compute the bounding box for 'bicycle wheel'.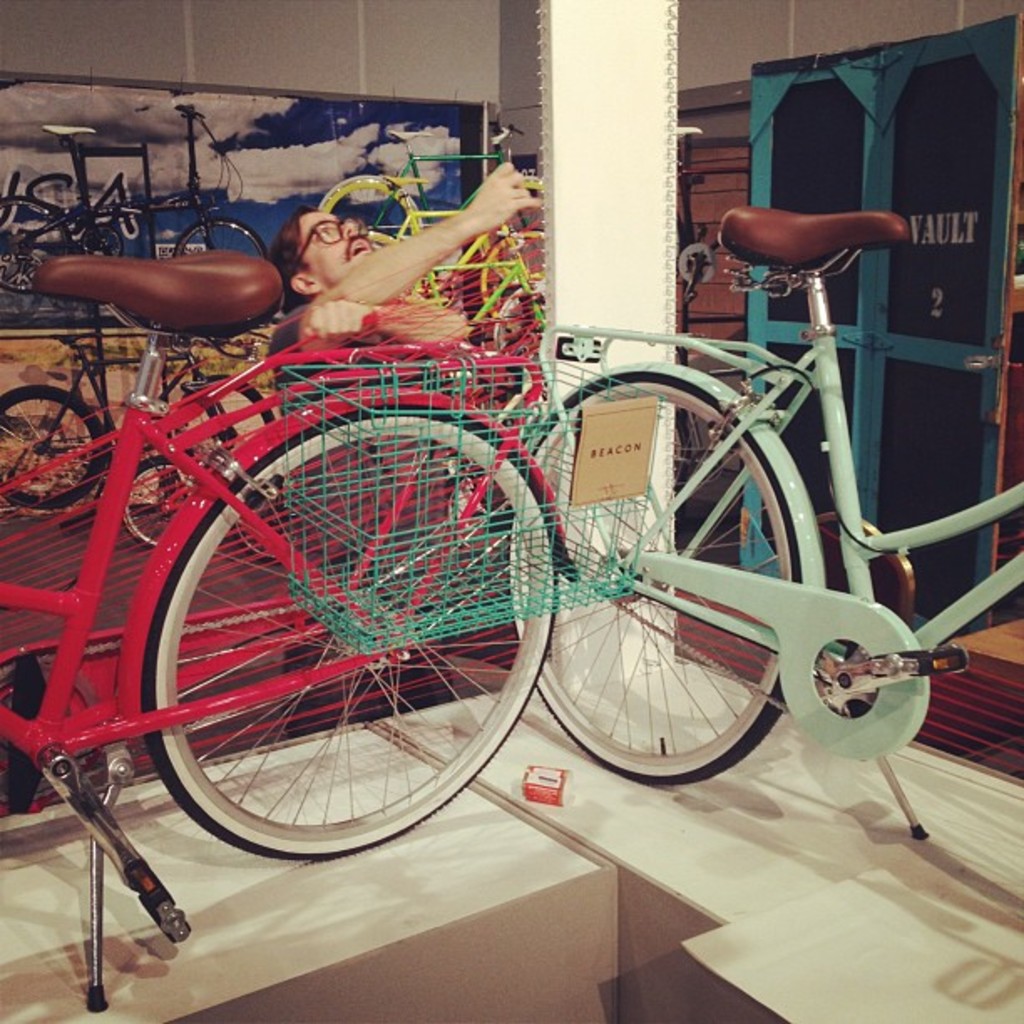
bbox(172, 211, 274, 263).
